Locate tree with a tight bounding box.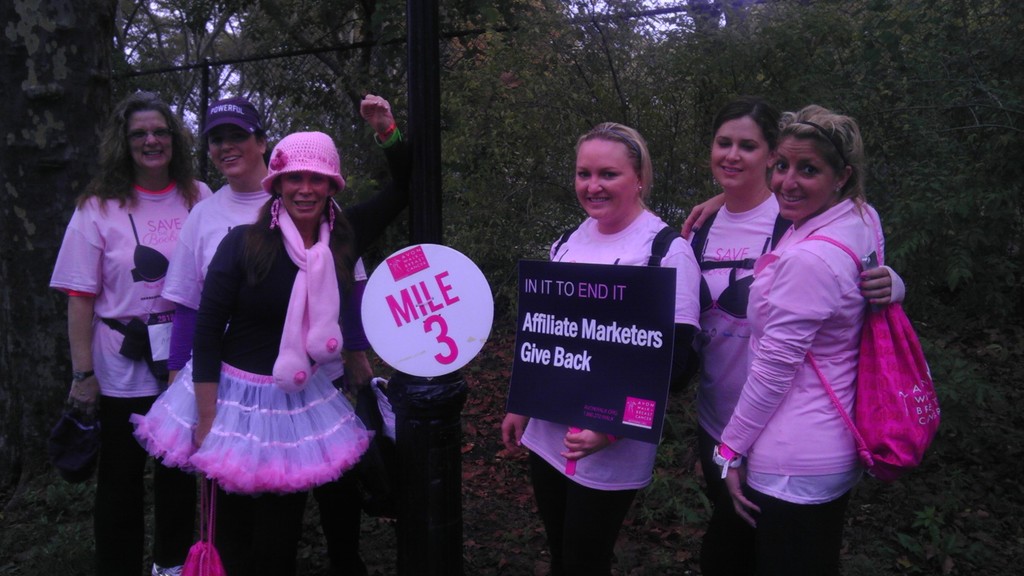
(877,2,1017,536).
